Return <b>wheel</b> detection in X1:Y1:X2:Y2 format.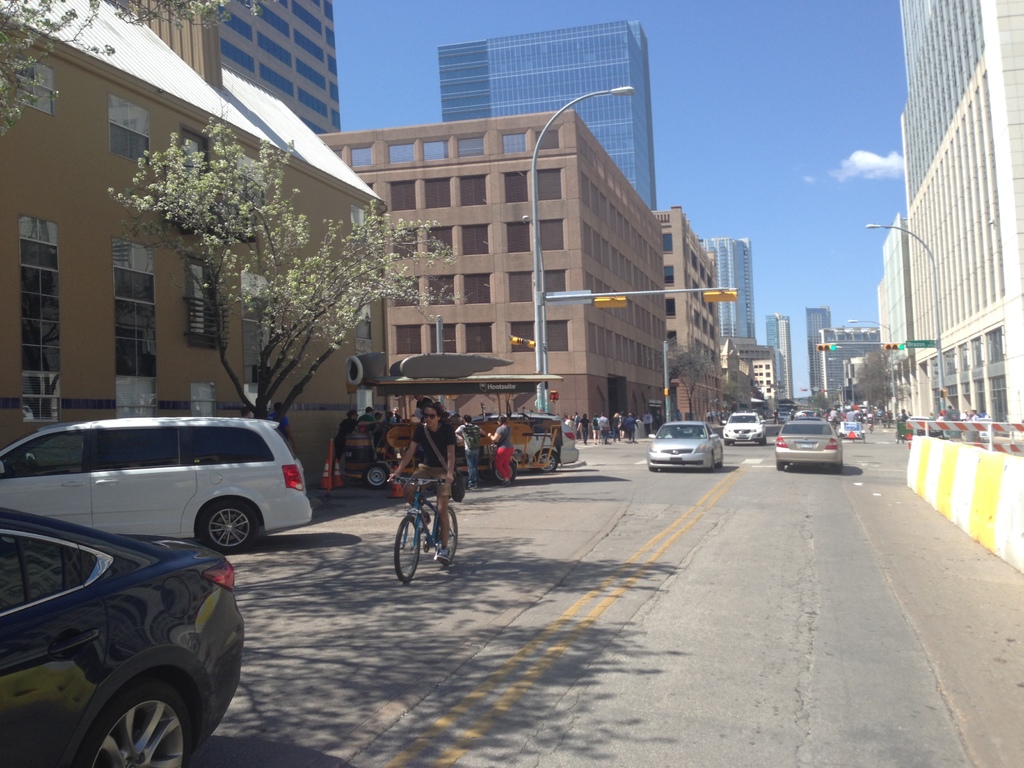
432:506:460:566.
